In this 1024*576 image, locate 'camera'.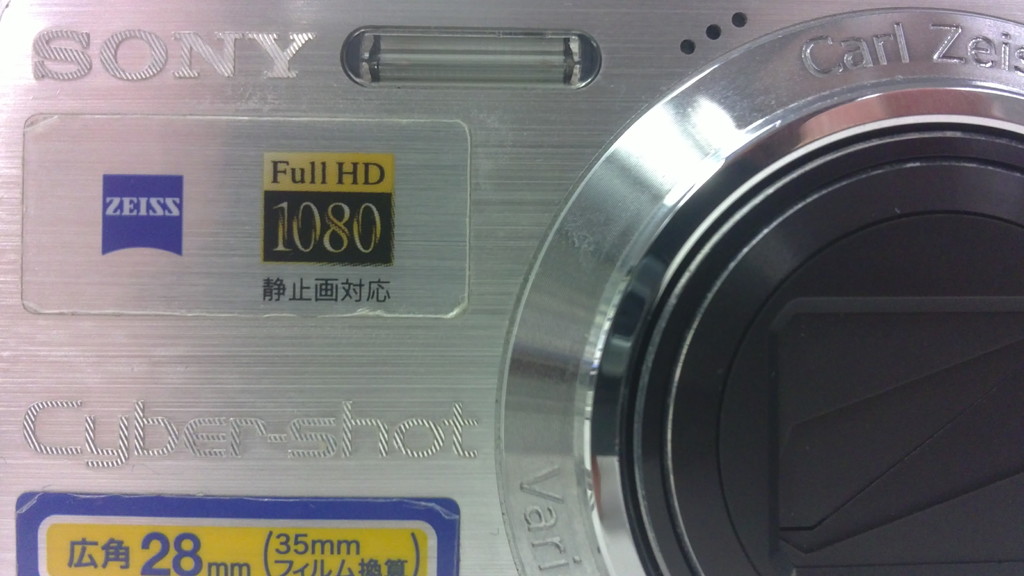
Bounding box: [0, 0, 1023, 575].
